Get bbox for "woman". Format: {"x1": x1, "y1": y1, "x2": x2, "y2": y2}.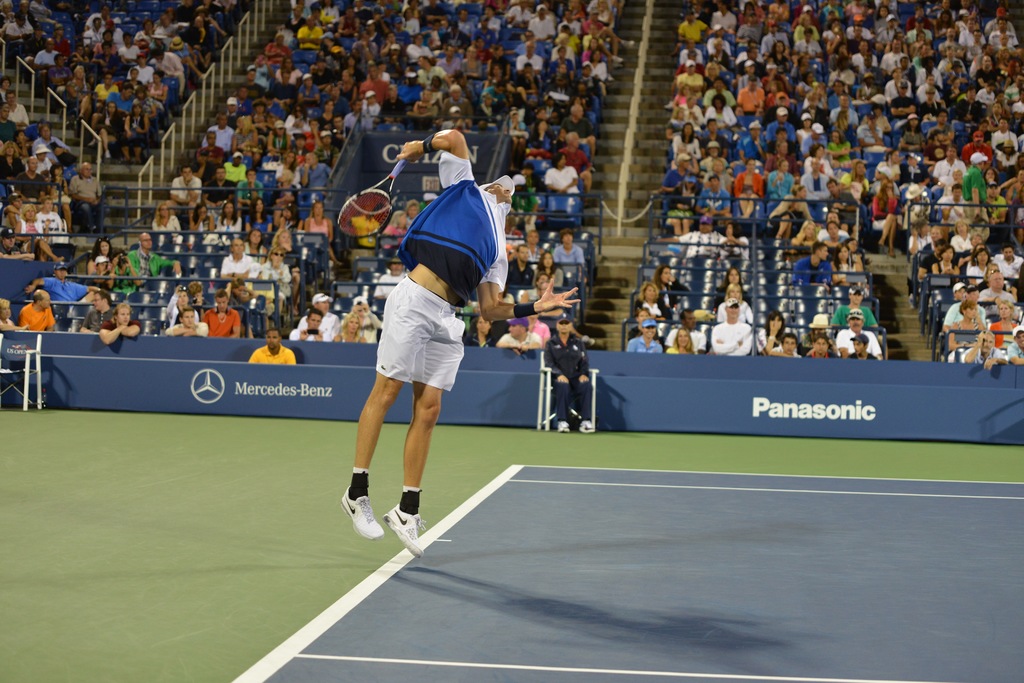
{"x1": 833, "y1": 109, "x2": 856, "y2": 140}.
